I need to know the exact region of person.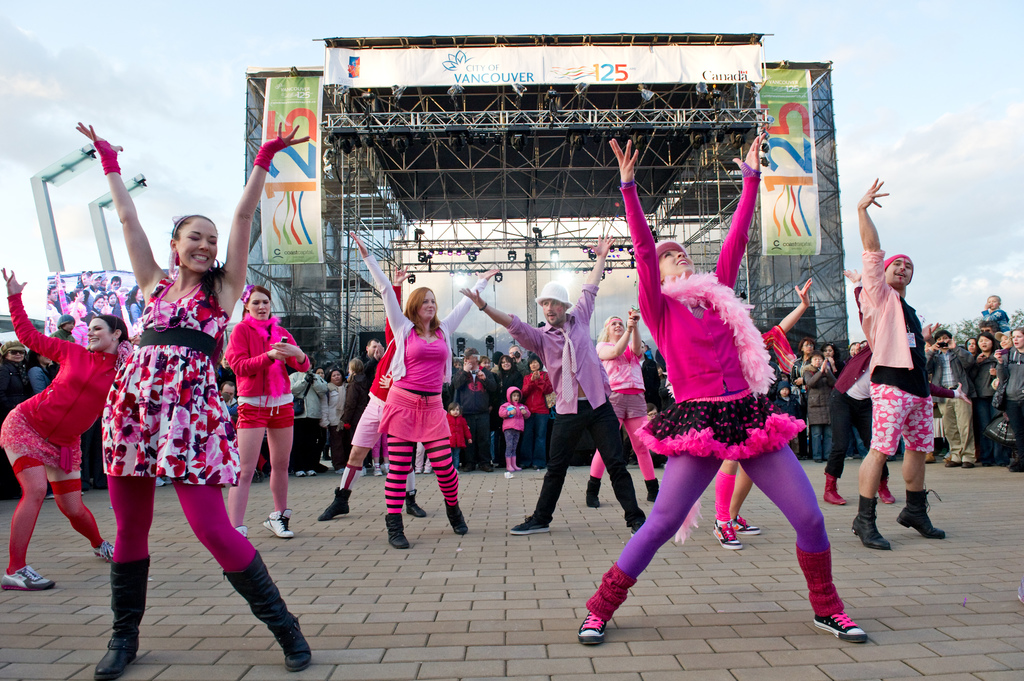
Region: {"left": 321, "top": 264, "right": 429, "bottom": 523}.
